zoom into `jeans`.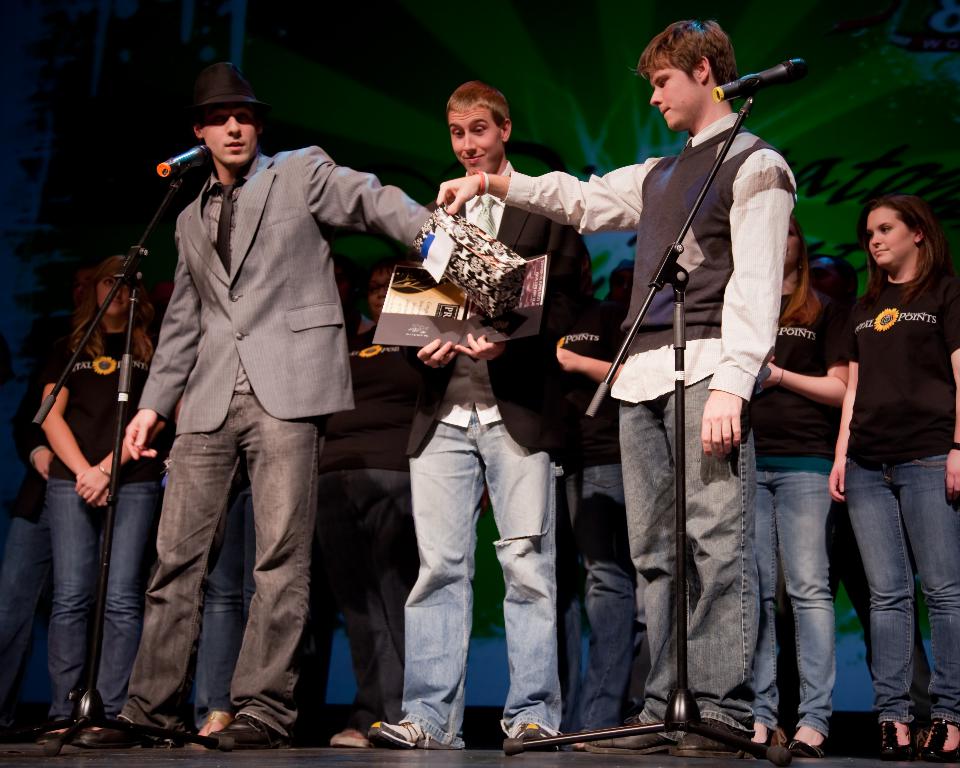
Zoom target: [750, 468, 833, 734].
